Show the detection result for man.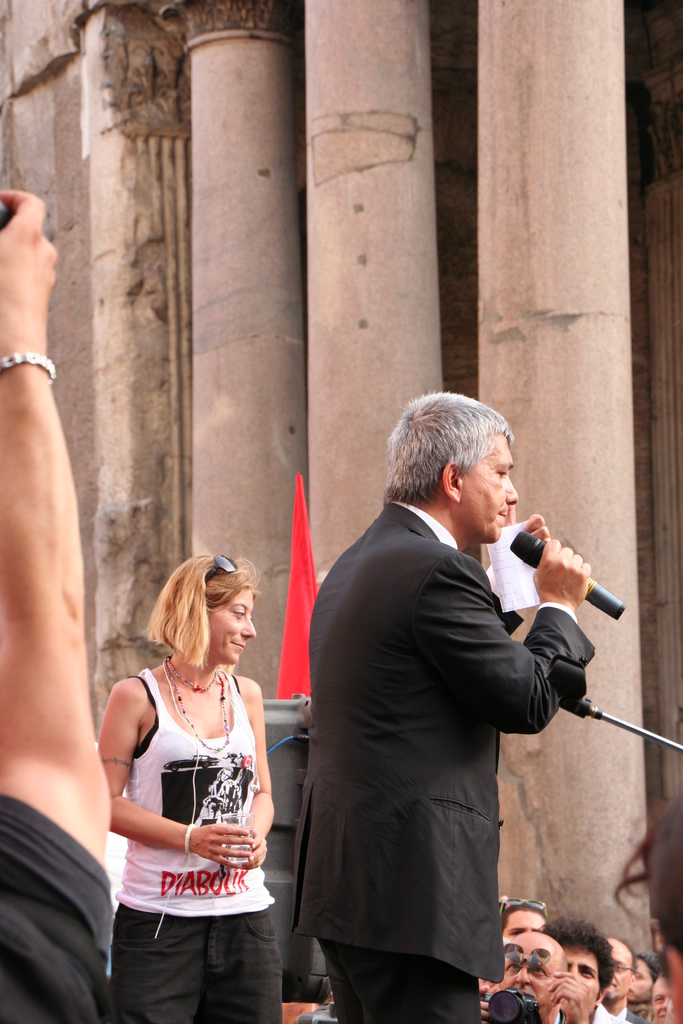
(0, 188, 110, 1023).
